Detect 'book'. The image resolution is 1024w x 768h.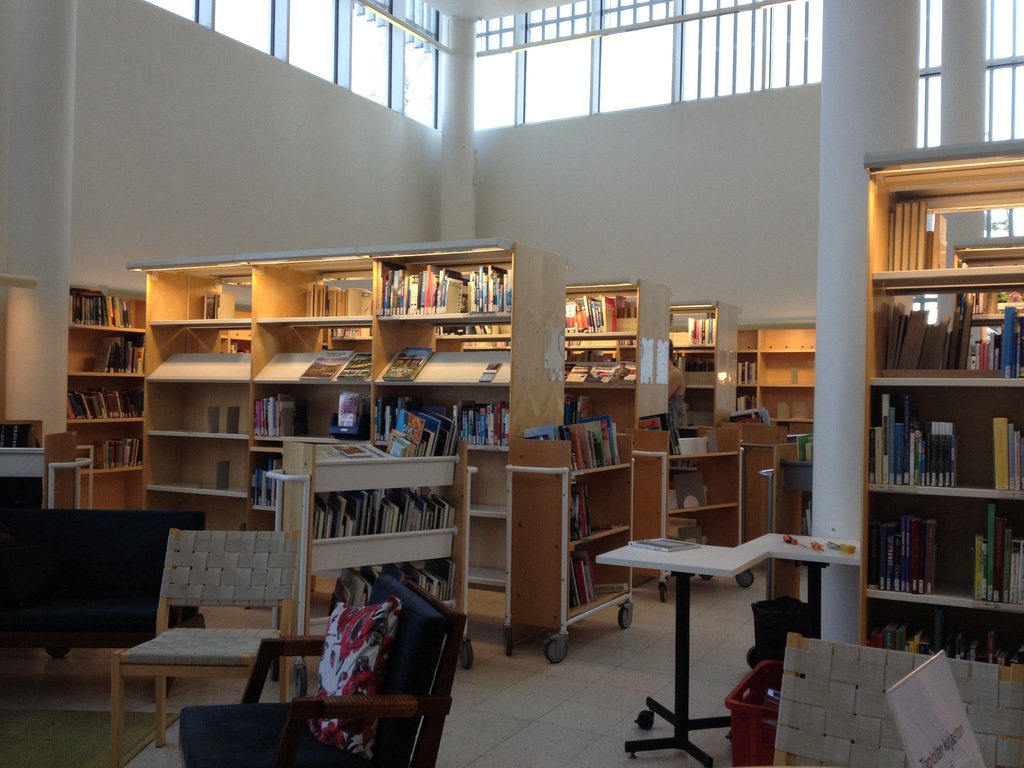
[668,458,696,464].
